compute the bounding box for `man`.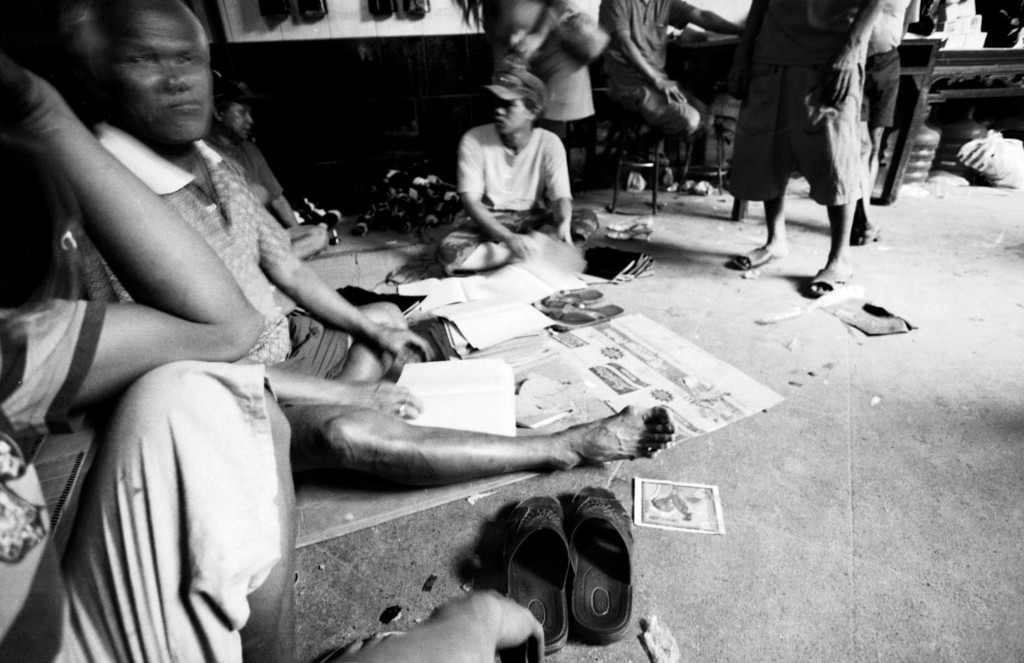
54,0,675,489.
